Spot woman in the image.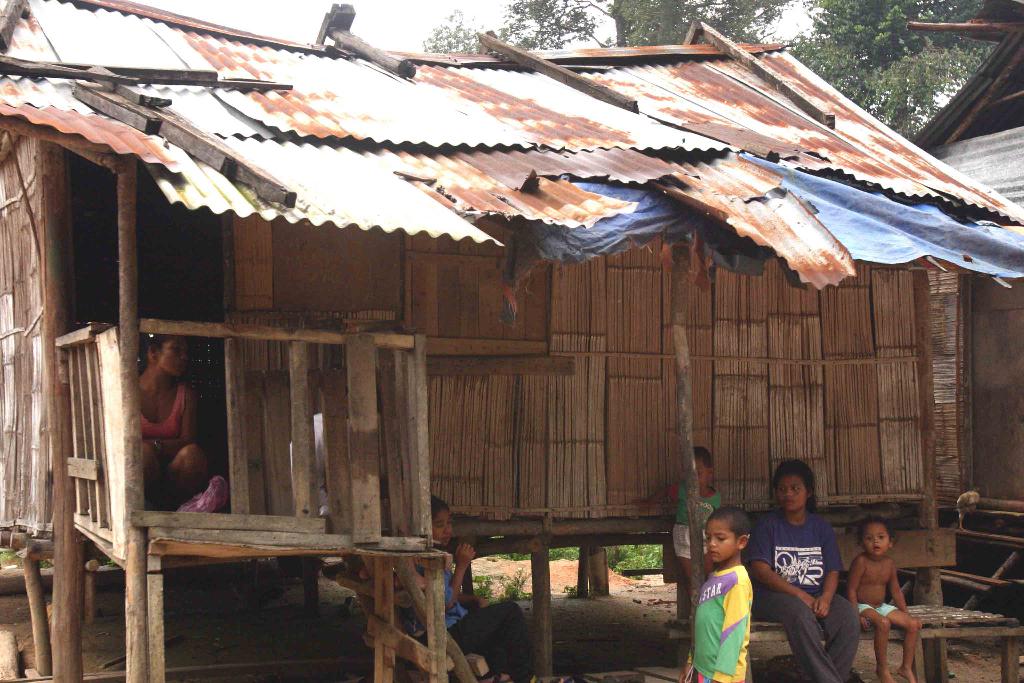
woman found at detection(759, 464, 861, 668).
